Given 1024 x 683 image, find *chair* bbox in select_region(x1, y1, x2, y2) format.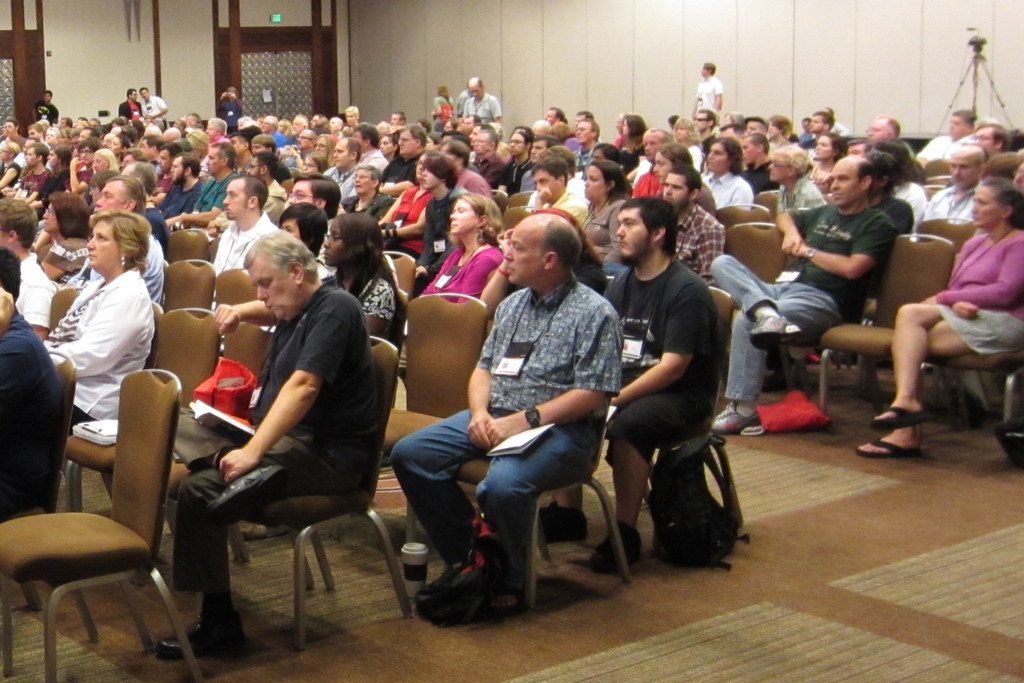
select_region(812, 231, 957, 420).
